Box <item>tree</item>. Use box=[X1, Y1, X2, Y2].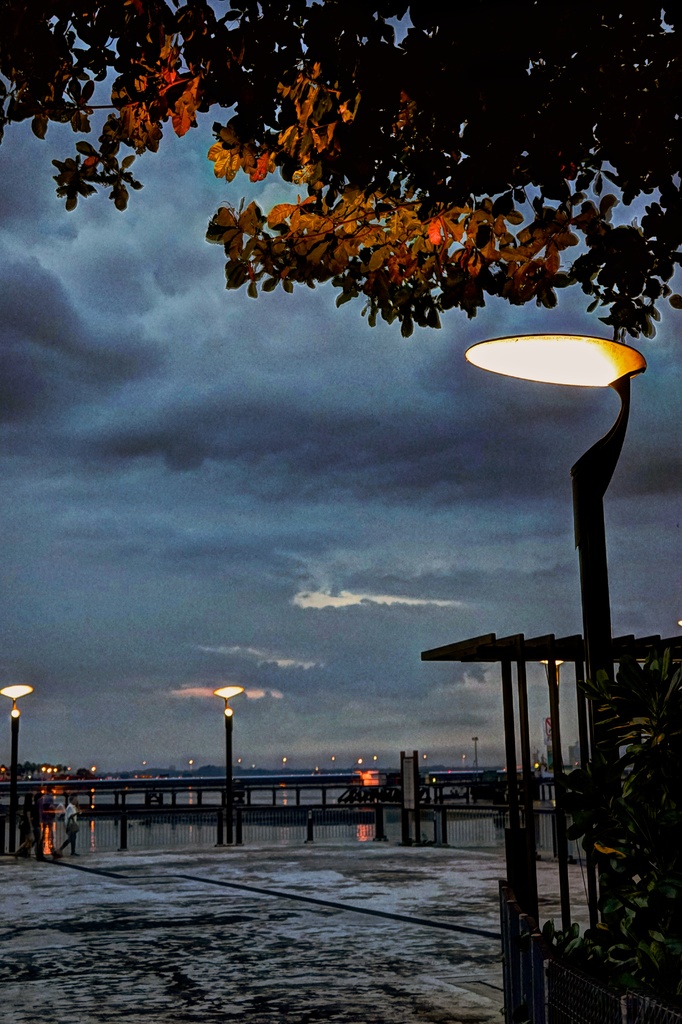
box=[76, 100, 678, 358].
